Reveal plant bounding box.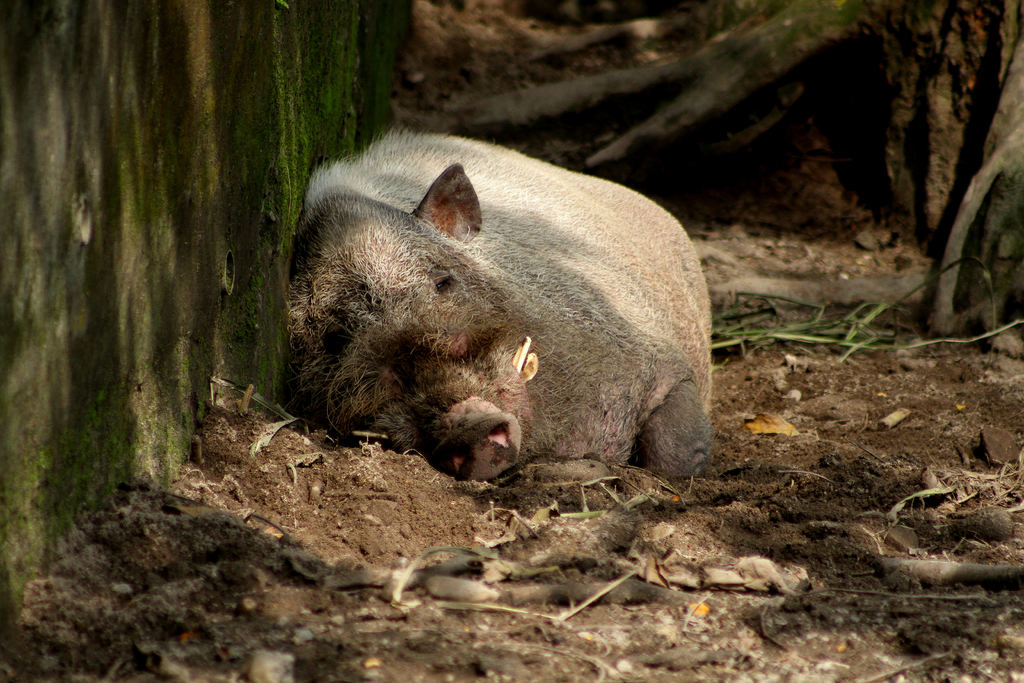
Revealed: detection(269, 0, 416, 250).
